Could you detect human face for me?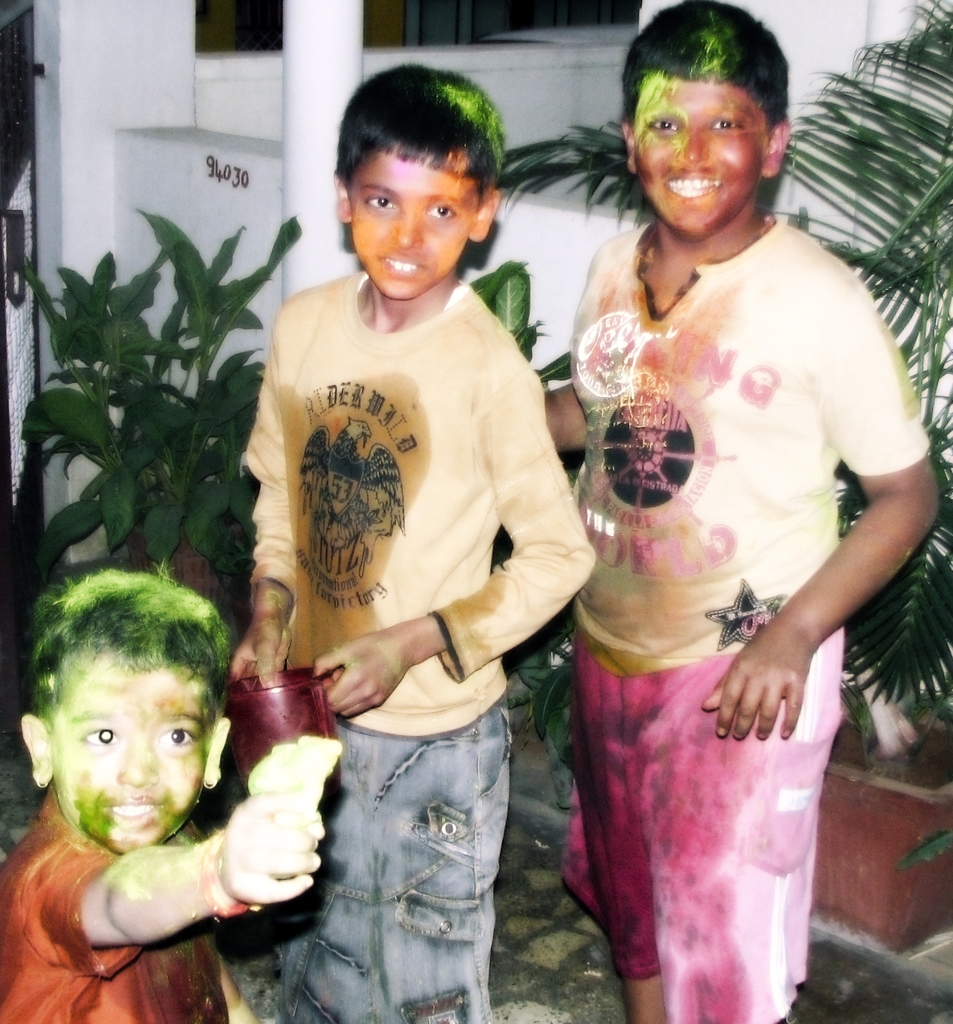
Detection result: select_region(623, 72, 770, 233).
